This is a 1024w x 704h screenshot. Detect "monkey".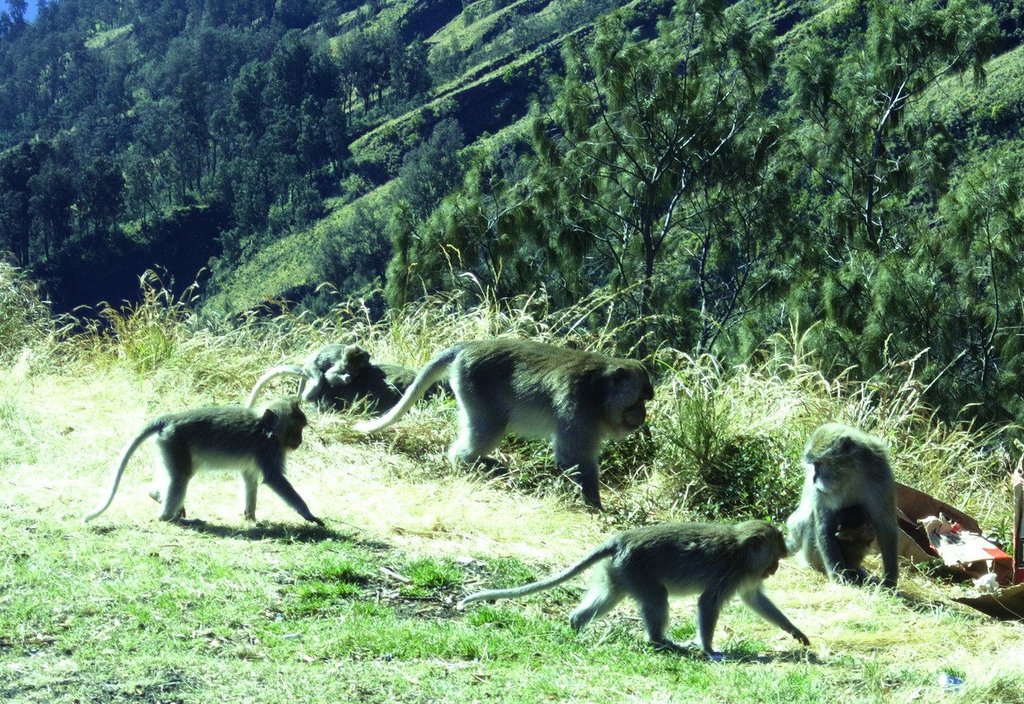
left=94, top=390, right=309, bottom=539.
